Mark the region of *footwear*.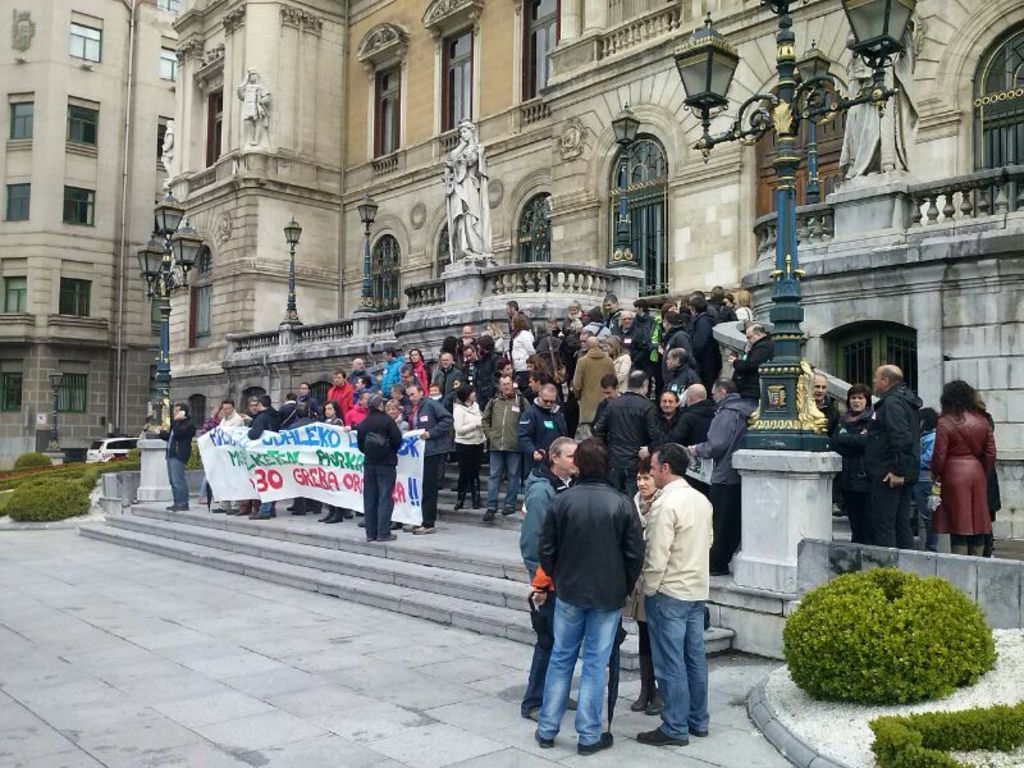
Region: rect(521, 705, 541, 728).
